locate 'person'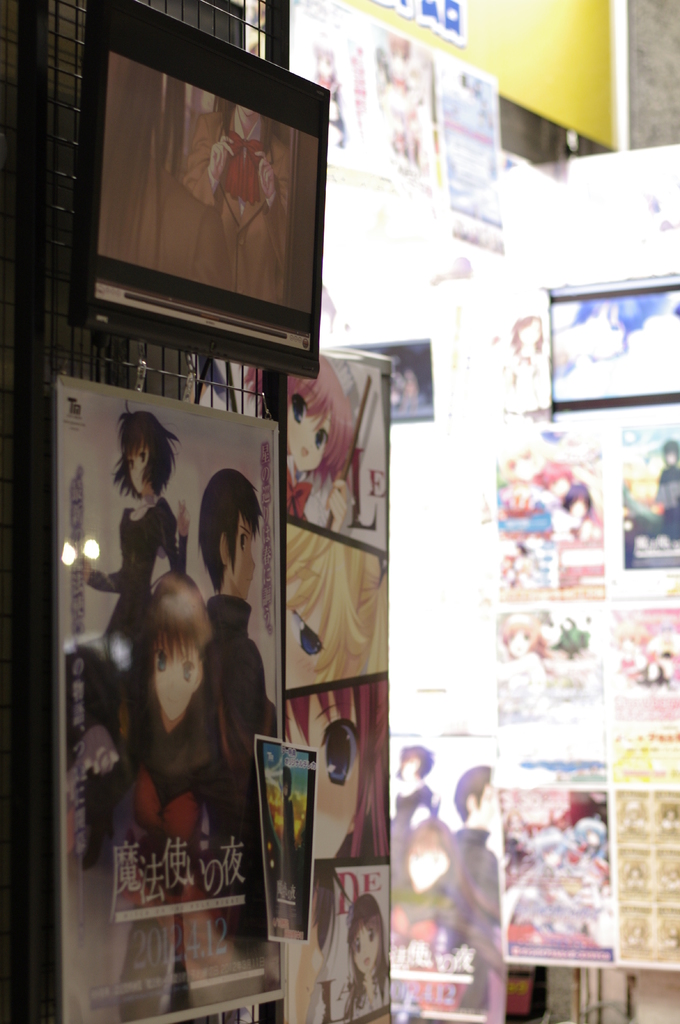
[274, 766, 299, 880]
